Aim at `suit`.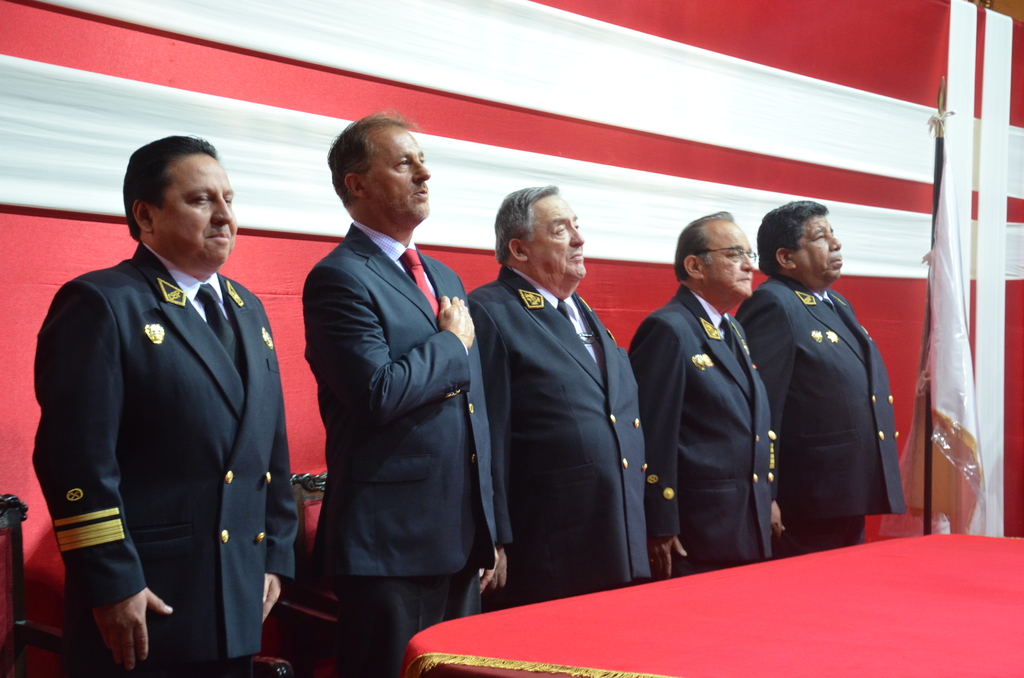
Aimed at Rect(623, 282, 774, 586).
